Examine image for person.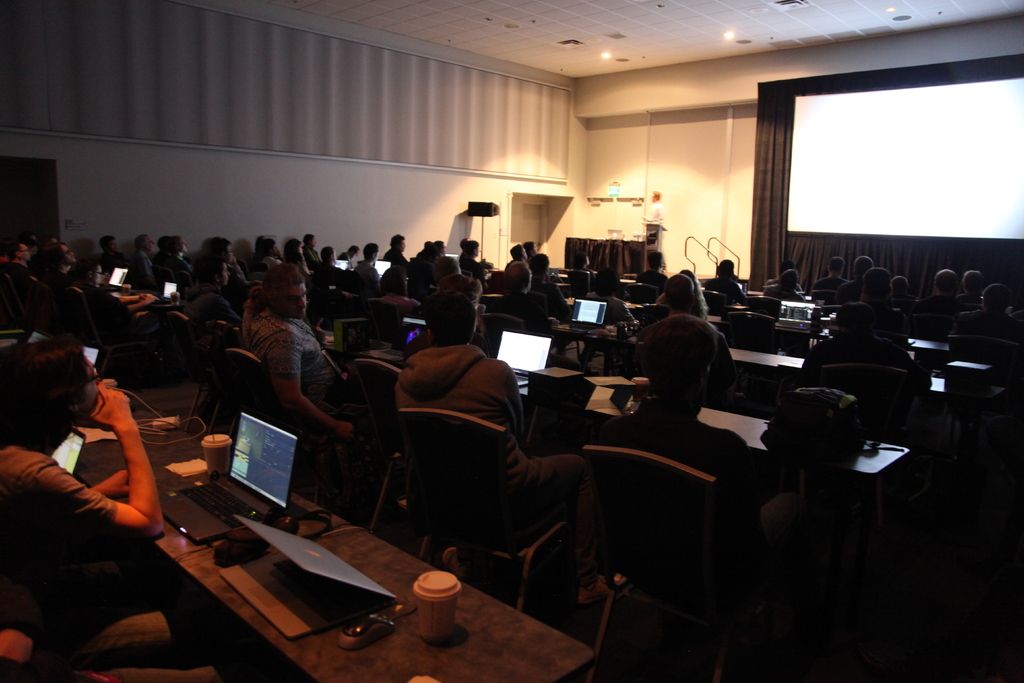
Examination result: [802, 306, 929, 388].
